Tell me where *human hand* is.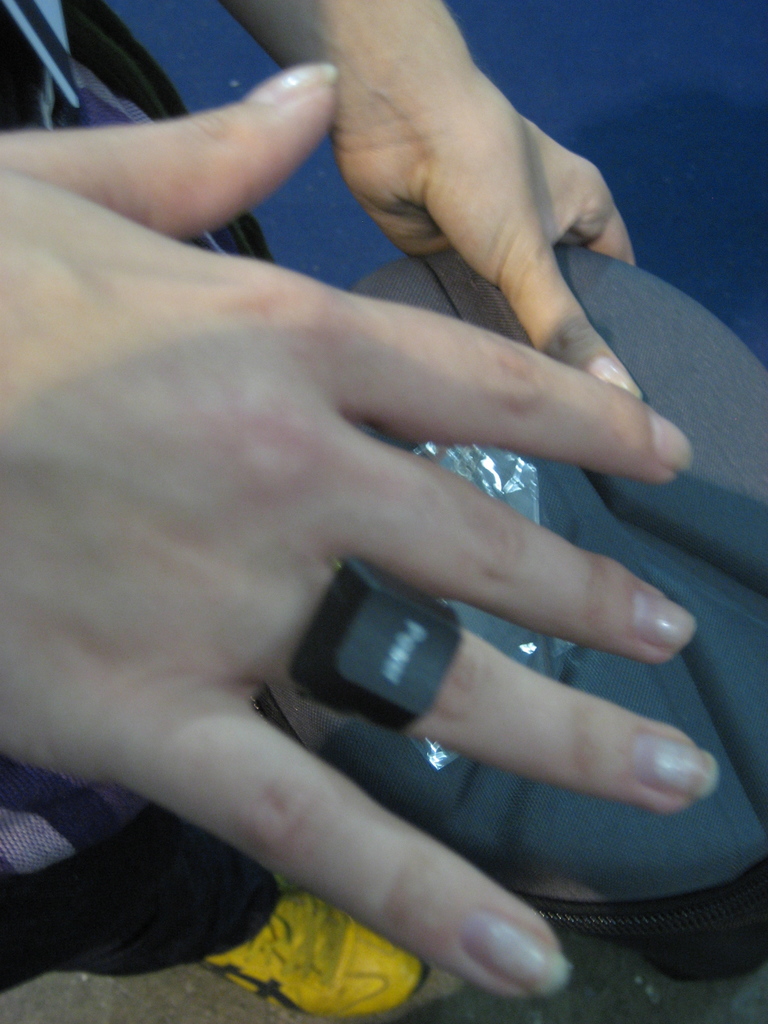
*human hand* is at Rect(333, 95, 641, 399).
